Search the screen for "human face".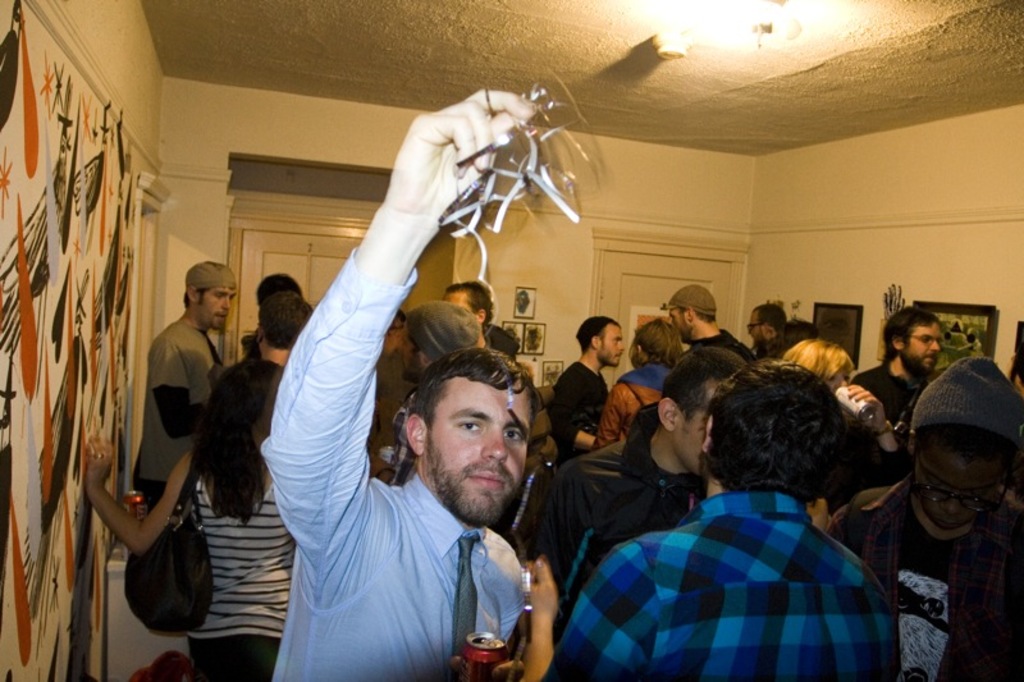
Found at [684, 398, 713, 475].
